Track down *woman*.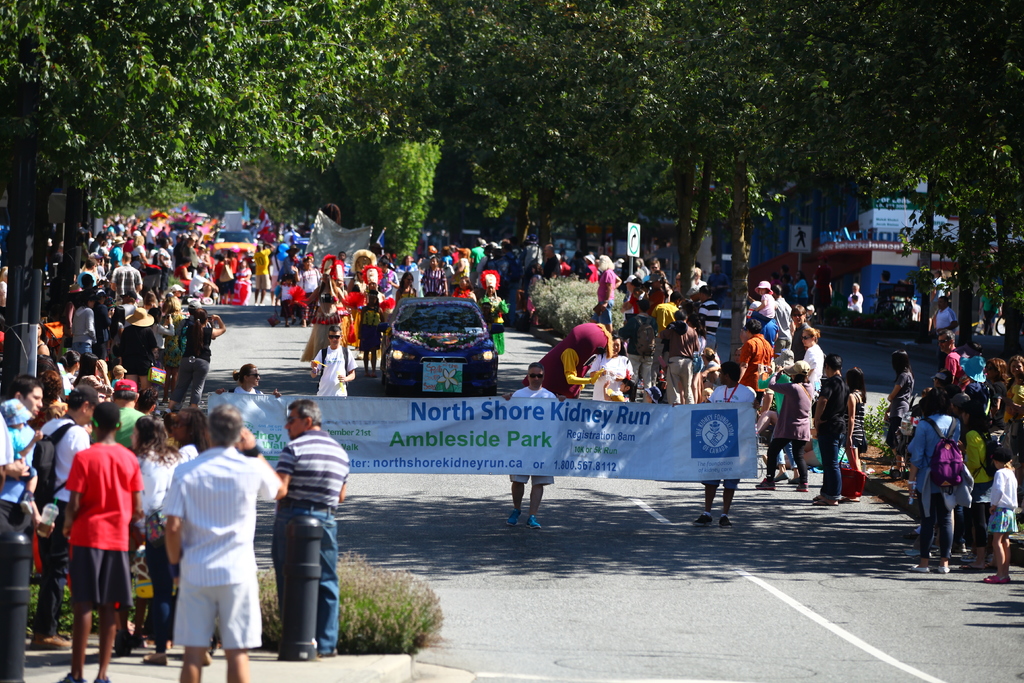
Tracked to pyautogui.locateOnScreen(478, 273, 509, 355).
